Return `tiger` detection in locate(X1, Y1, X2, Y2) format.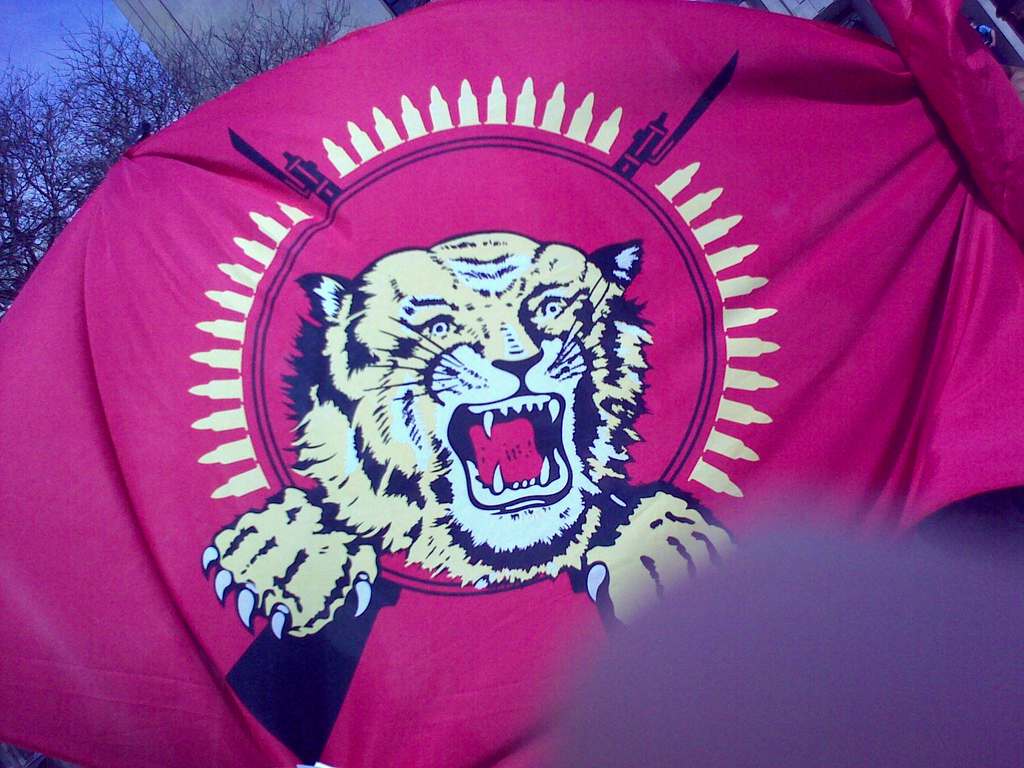
locate(195, 227, 736, 634).
